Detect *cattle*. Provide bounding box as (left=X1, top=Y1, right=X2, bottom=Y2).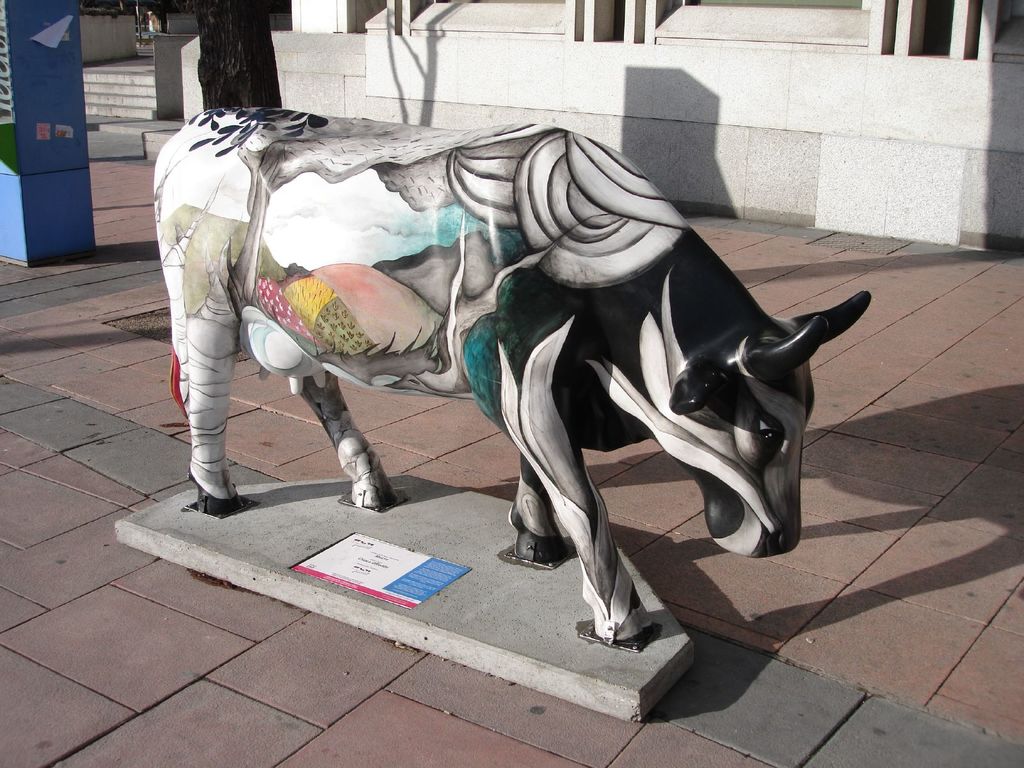
(left=117, top=100, right=859, bottom=636).
